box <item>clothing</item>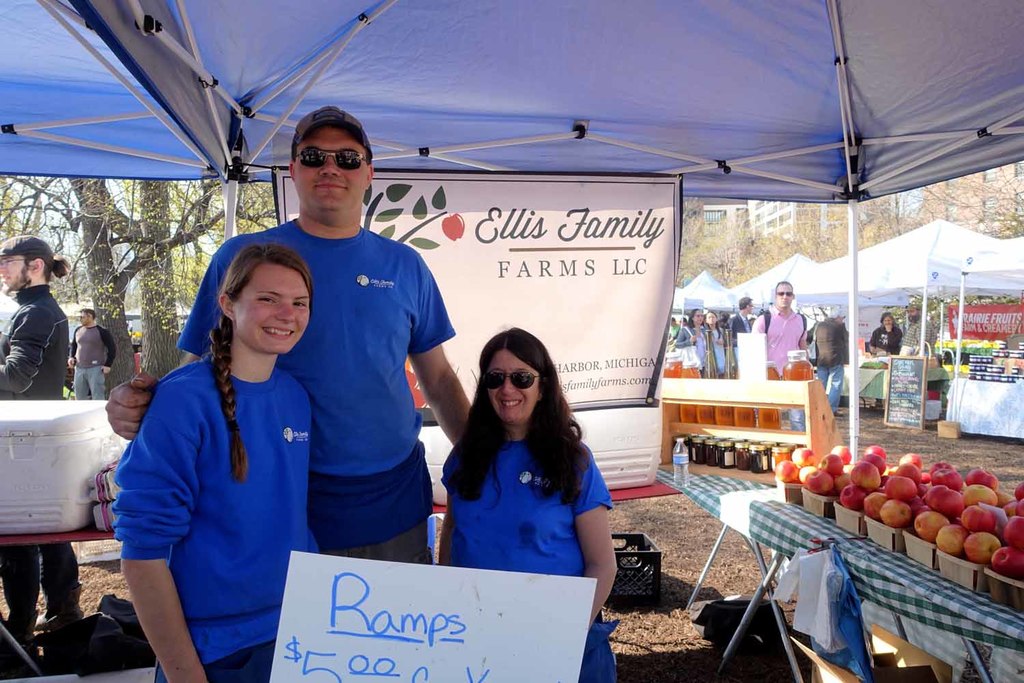
<bbox>0, 281, 80, 618</bbox>
